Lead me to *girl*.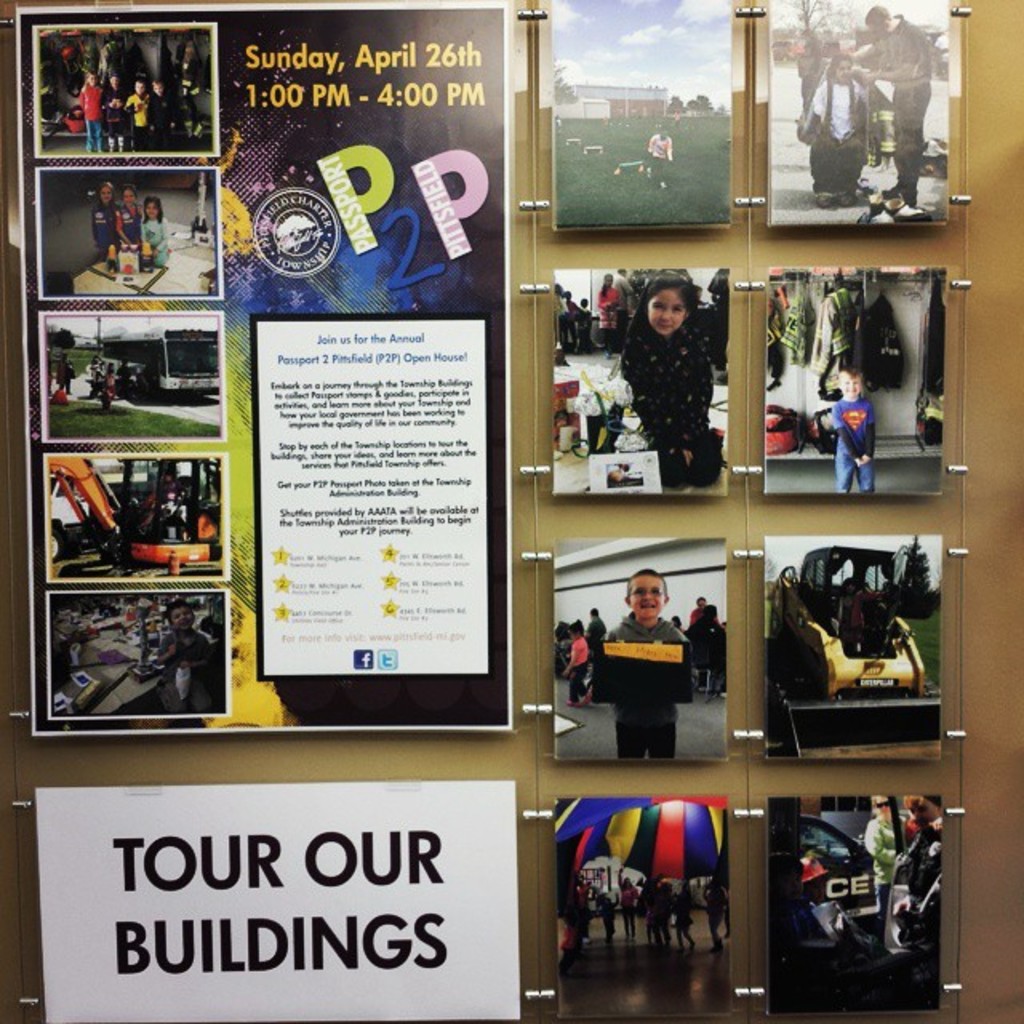
Lead to bbox(138, 192, 171, 267).
